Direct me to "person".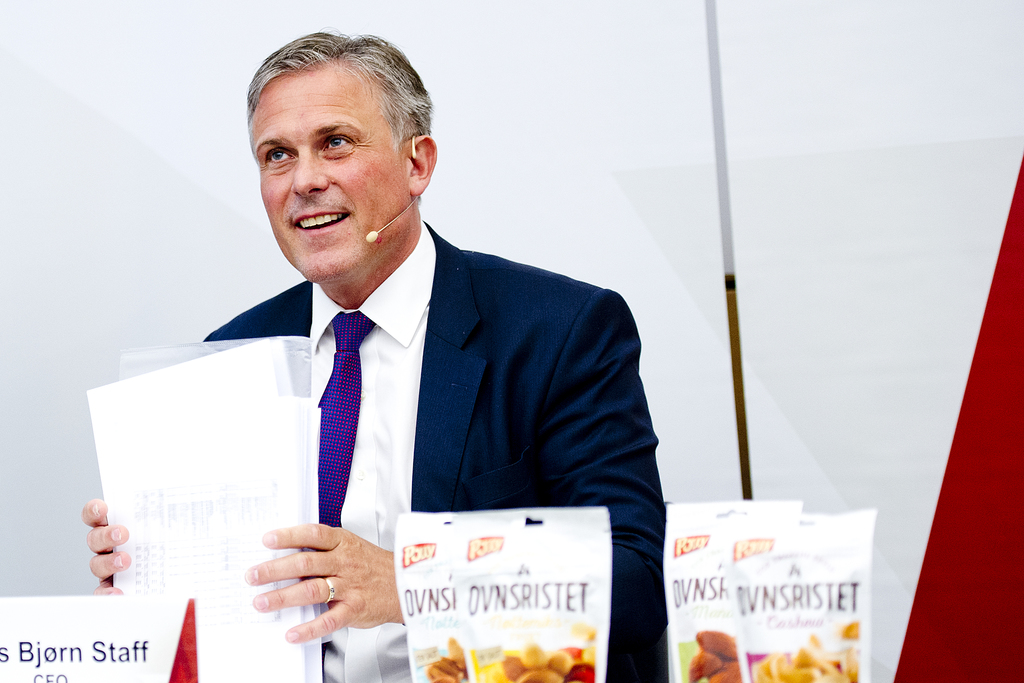
Direction: (x1=110, y1=58, x2=649, y2=668).
